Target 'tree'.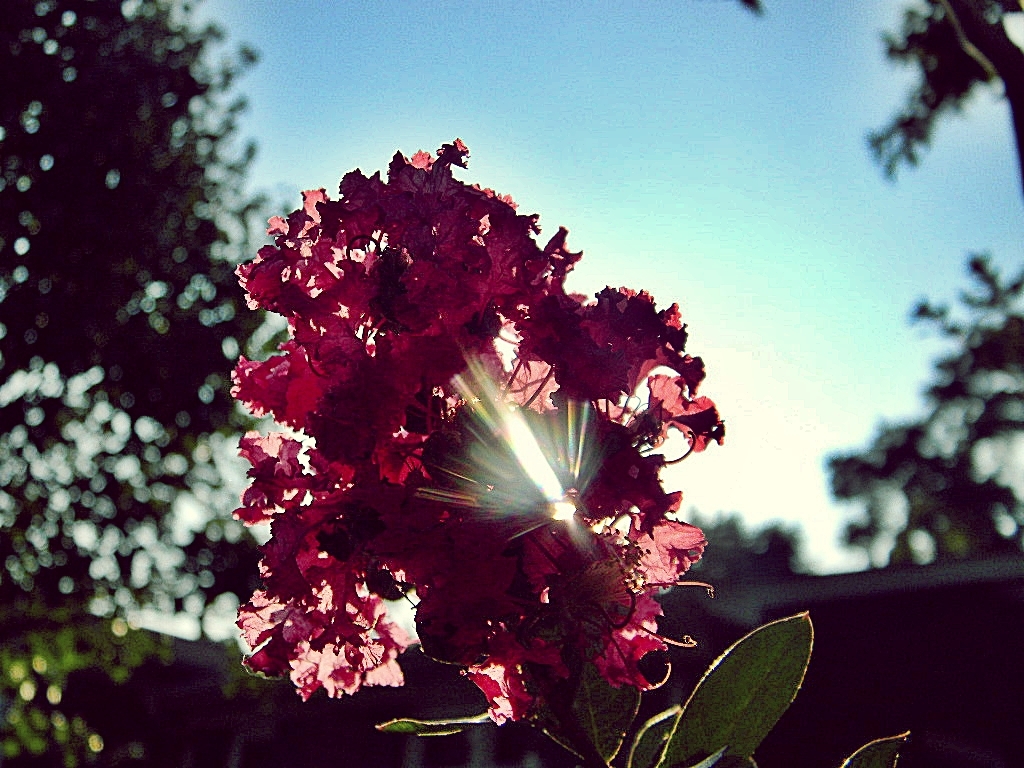
Target region: x1=0, y1=0, x2=302, y2=767.
